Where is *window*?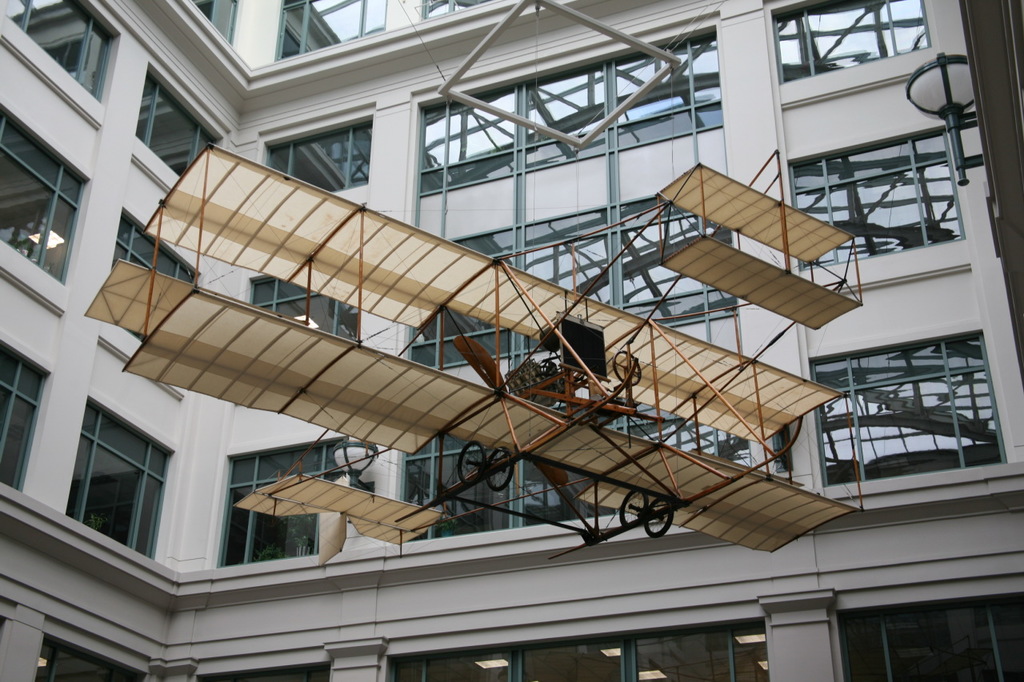
bbox=[219, 441, 350, 569].
